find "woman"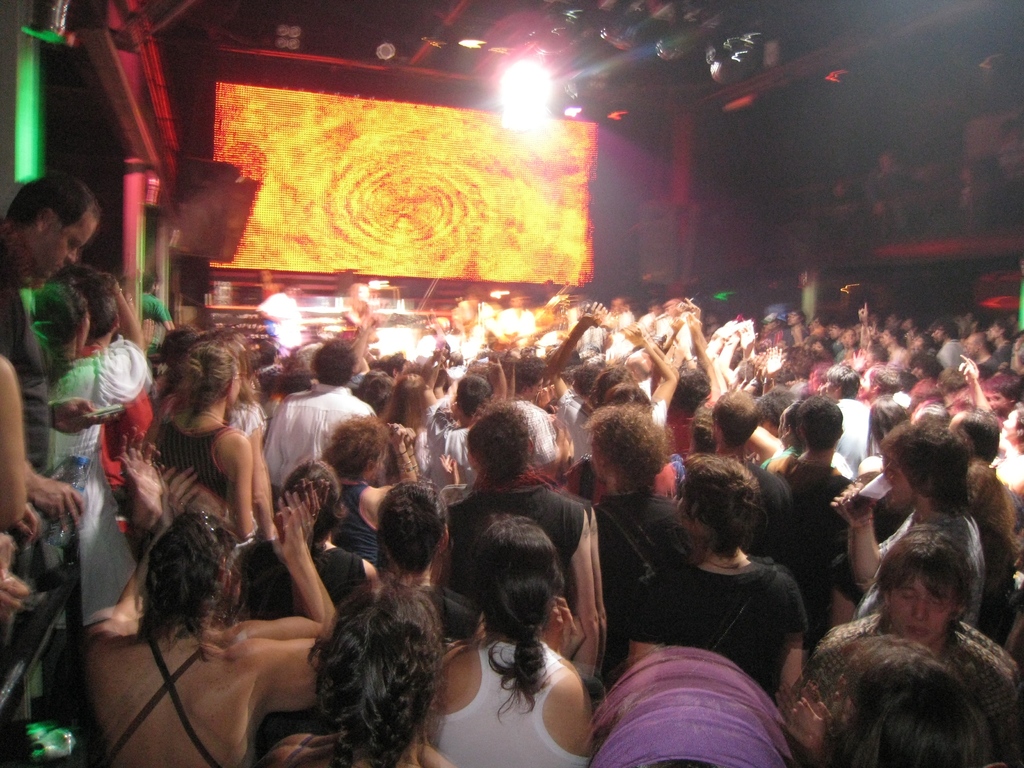
<region>783, 641, 995, 767</region>
